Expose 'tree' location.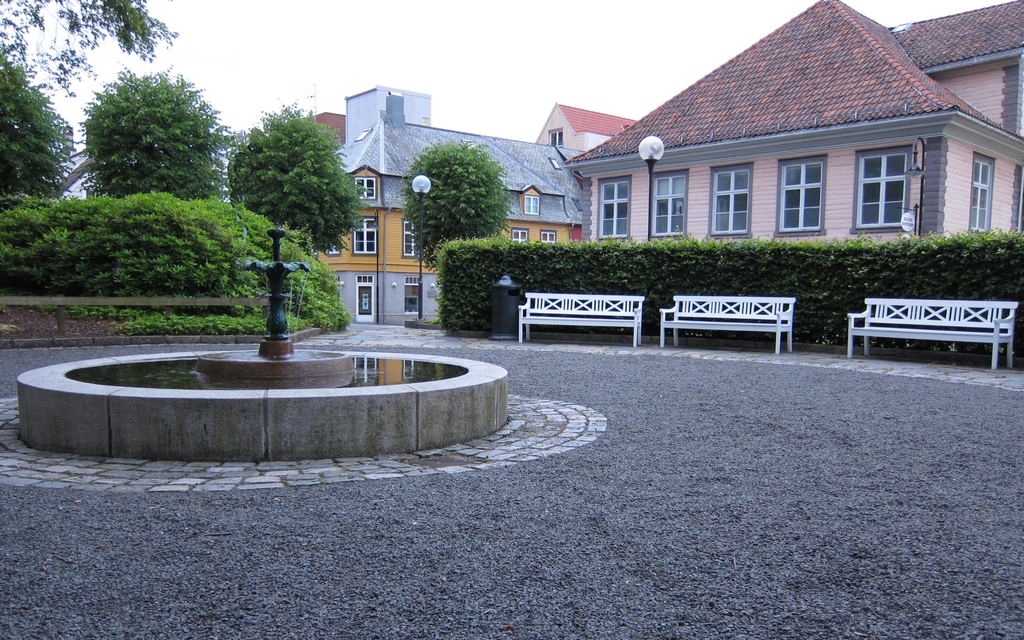
Exposed at (left=224, top=101, right=358, bottom=292).
